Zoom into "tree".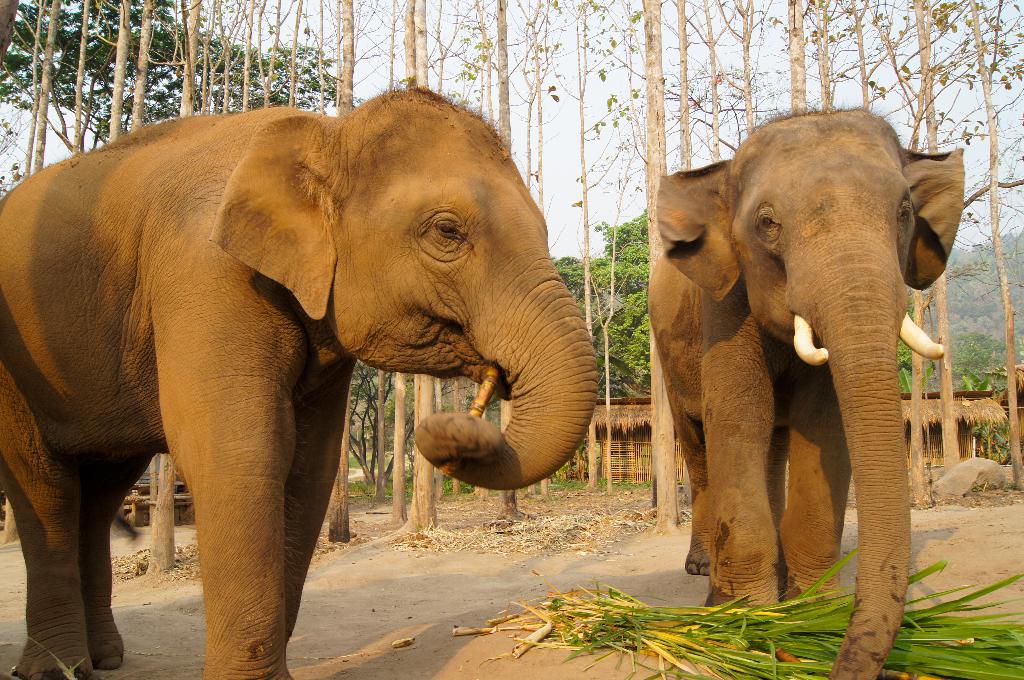
Zoom target: rect(637, 0, 664, 534).
